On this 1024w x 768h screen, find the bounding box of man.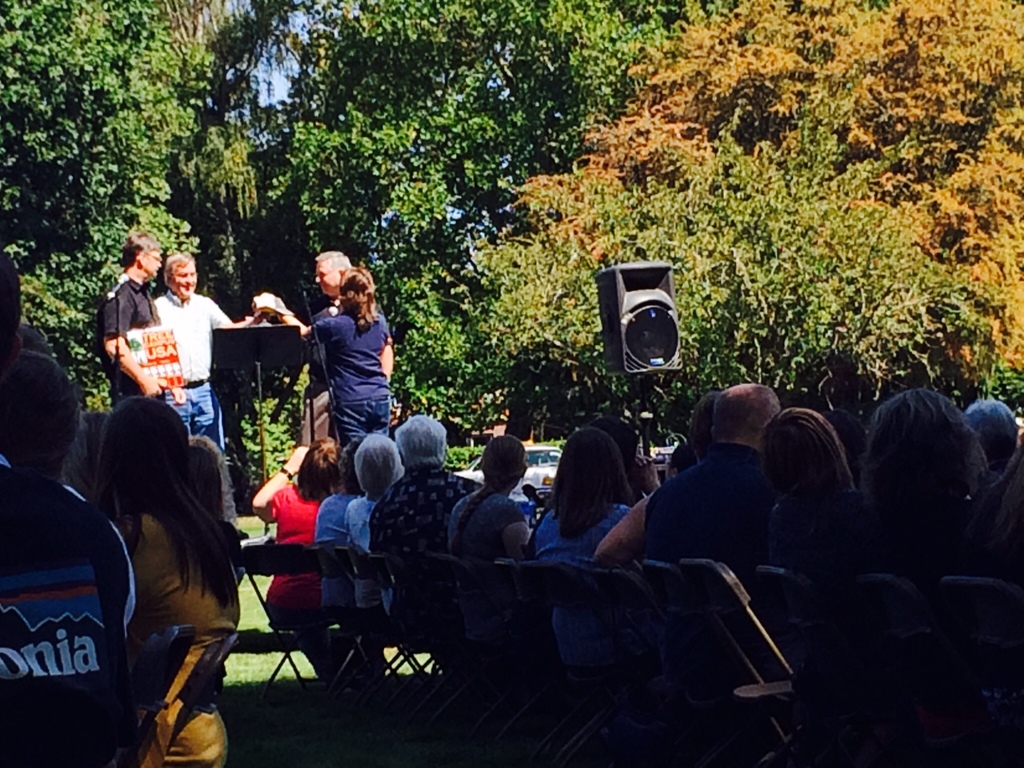
Bounding box: <bbox>0, 352, 88, 486</bbox>.
